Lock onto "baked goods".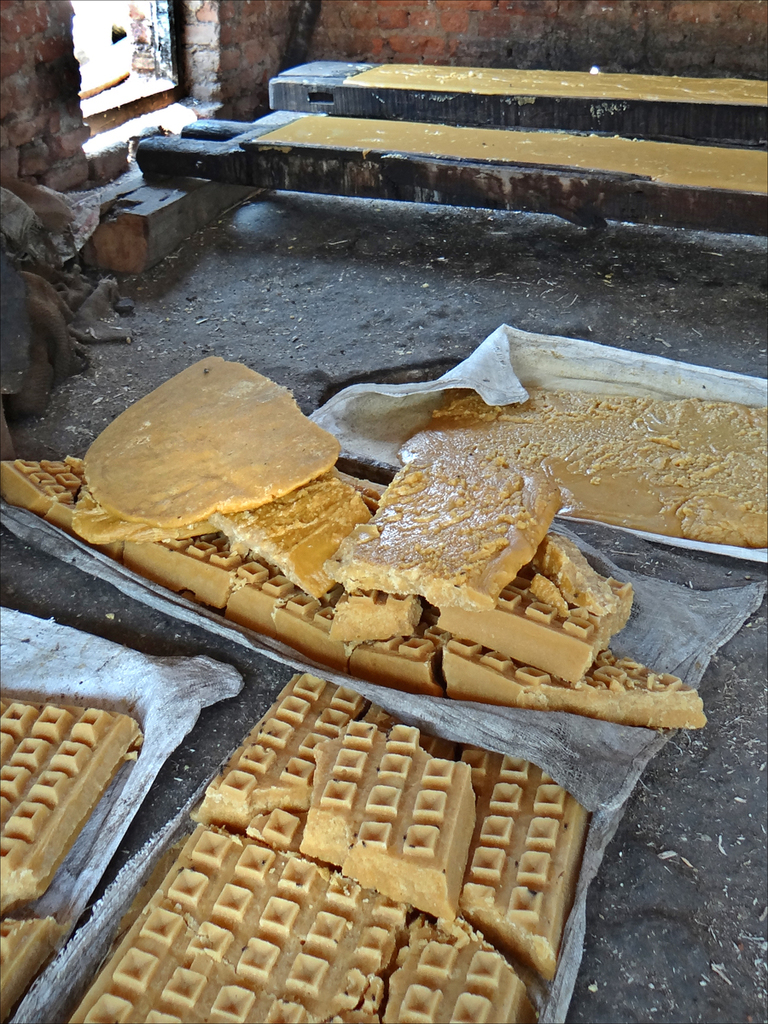
Locked: region(0, 352, 703, 730).
